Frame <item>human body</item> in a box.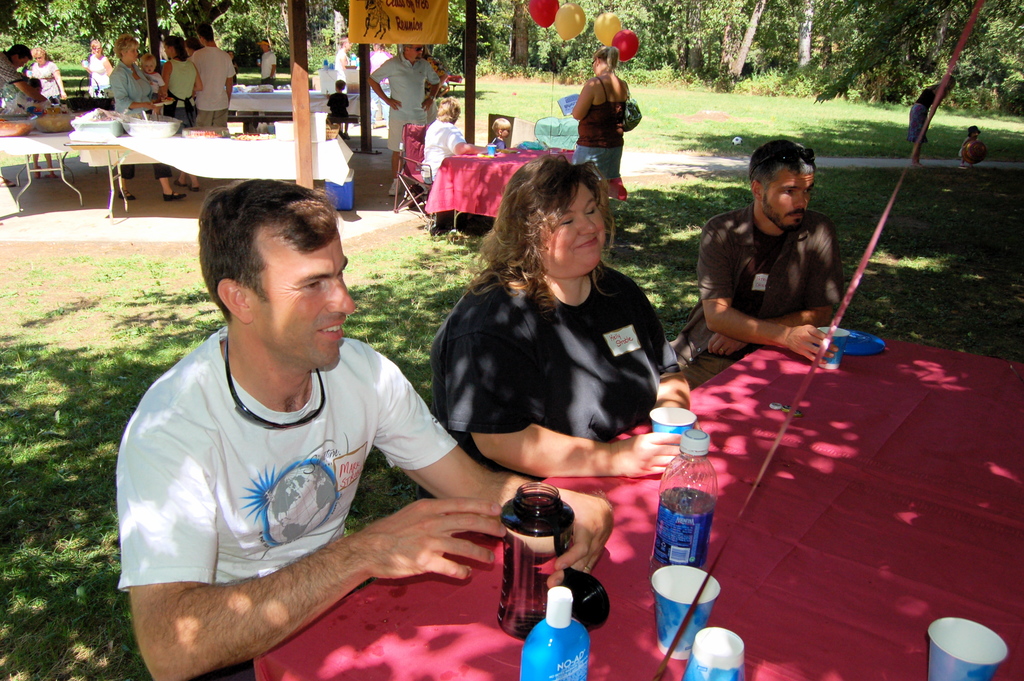
(0, 54, 54, 104).
